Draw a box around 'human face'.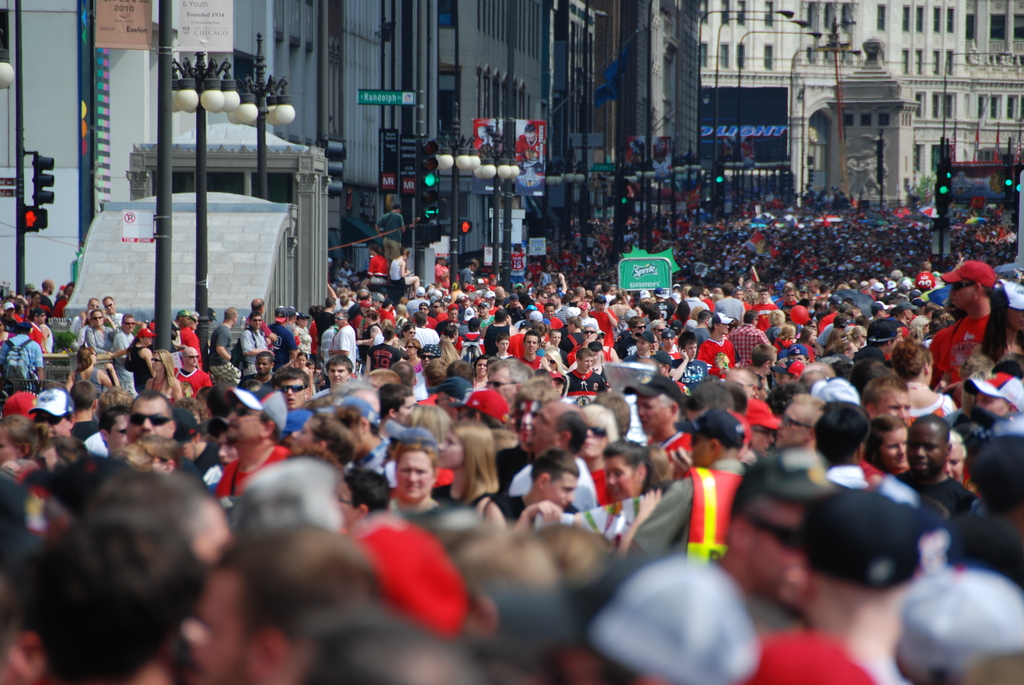
(181, 567, 254, 684).
